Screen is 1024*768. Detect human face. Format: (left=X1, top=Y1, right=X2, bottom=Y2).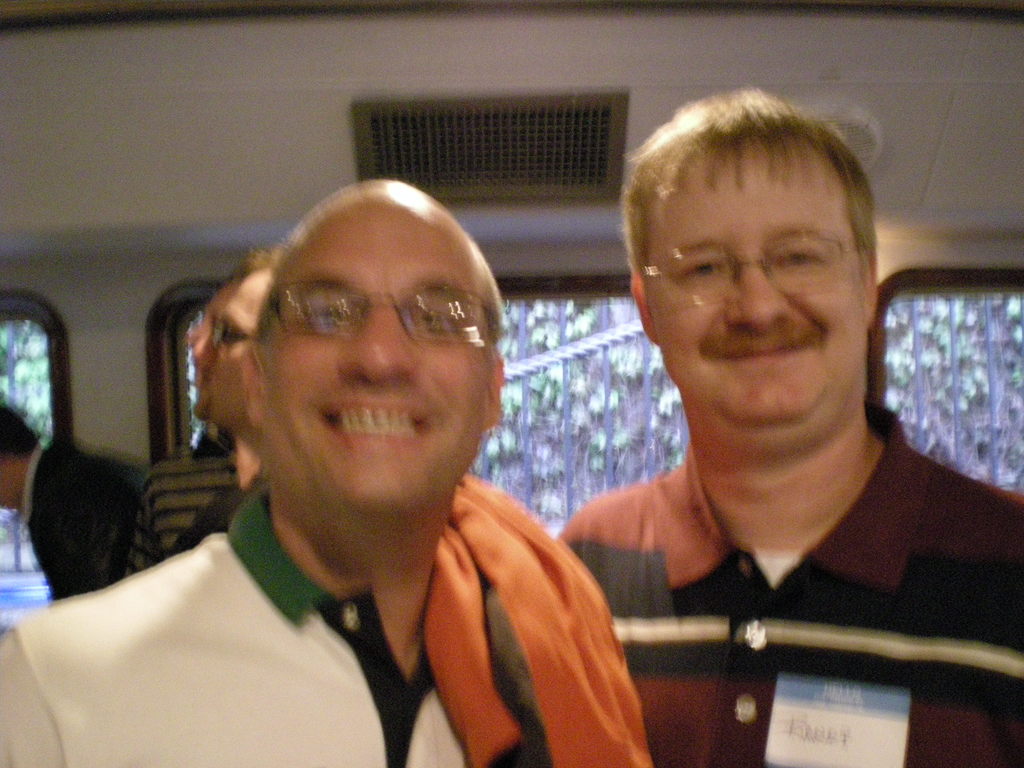
(left=648, top=142, right=863, bottom=426).
